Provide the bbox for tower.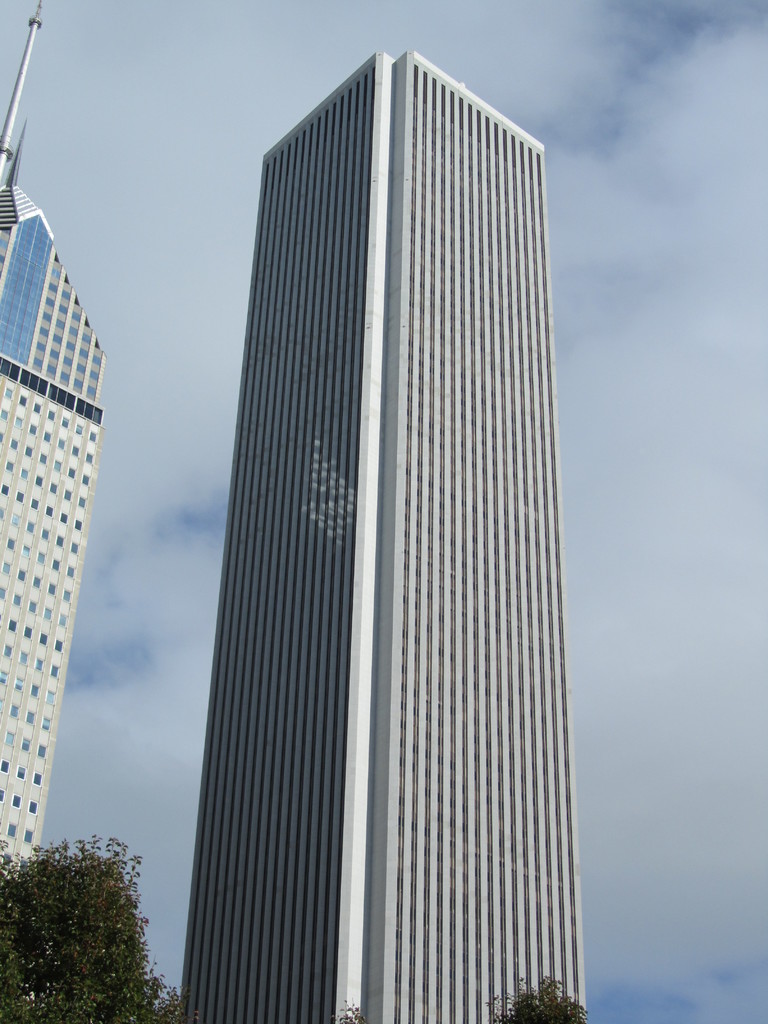
[left=0, top=3, right=107, bottom=879].
